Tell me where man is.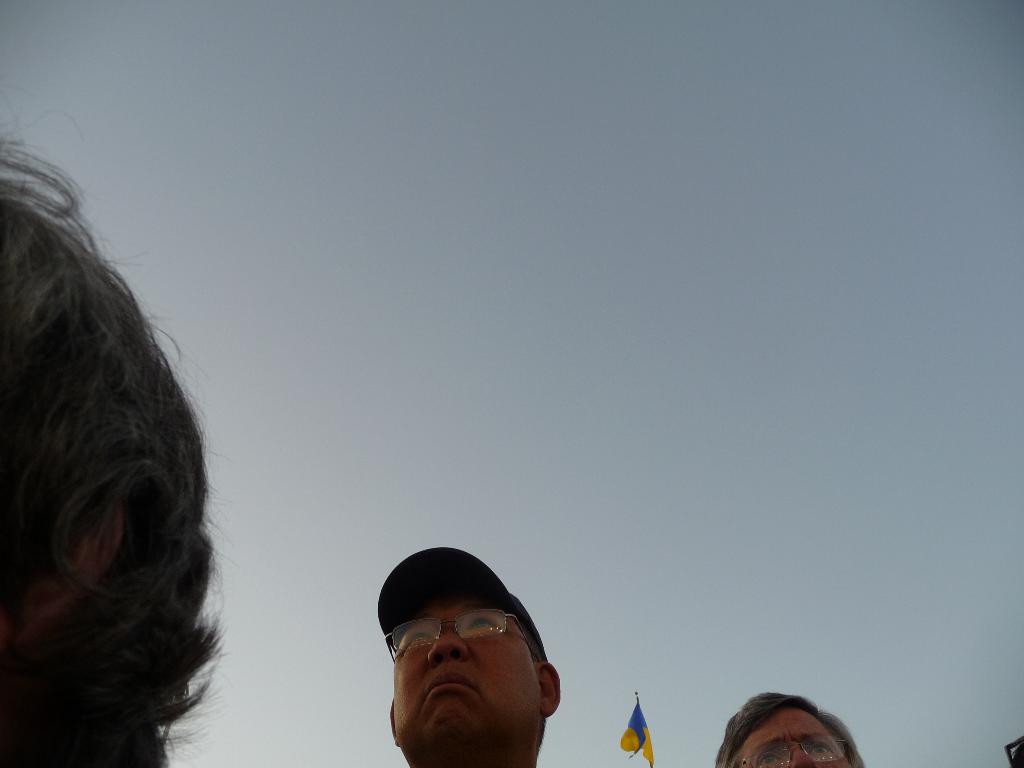
man is at [371, 538, 549, 767].
